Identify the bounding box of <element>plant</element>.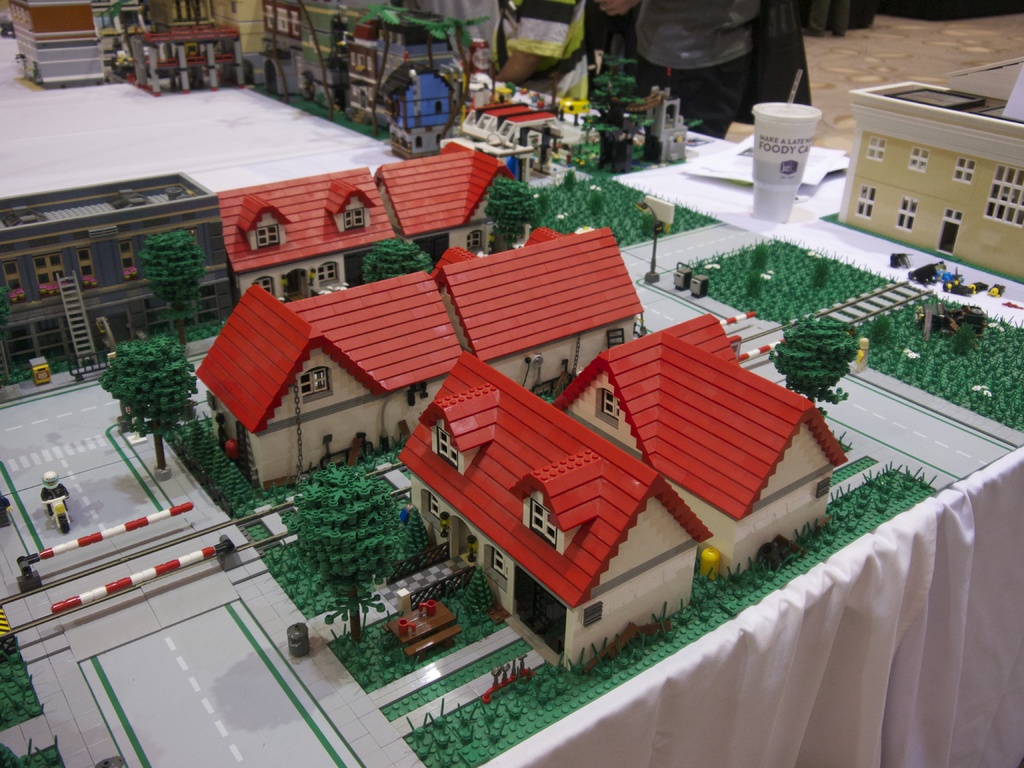
l=214, t=454, r=250, b=515.
